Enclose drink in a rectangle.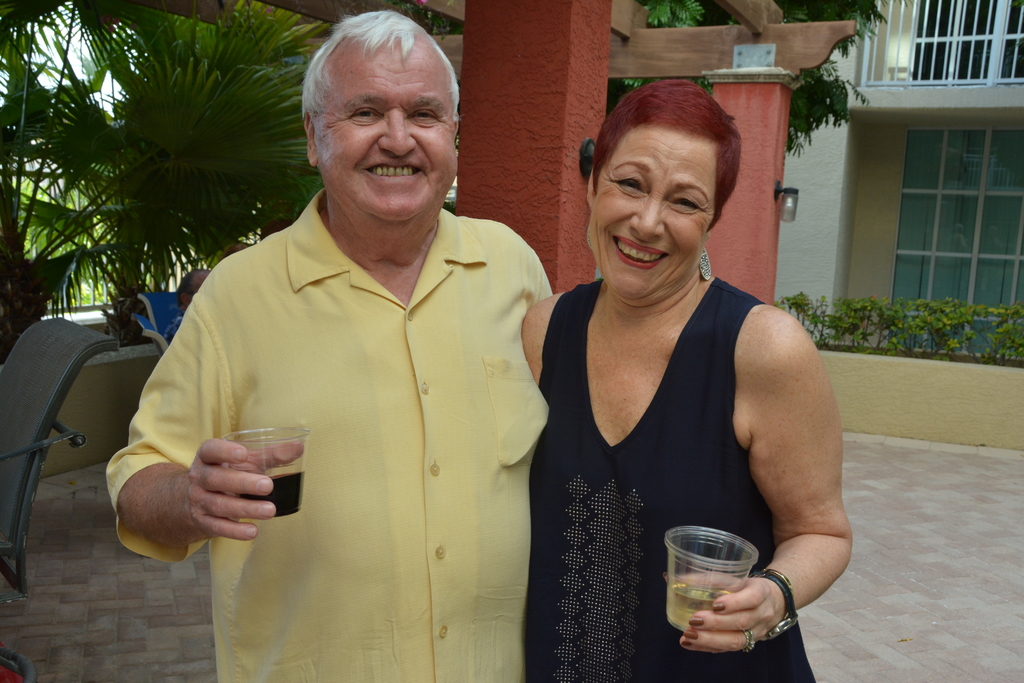
666 586 732 637.
